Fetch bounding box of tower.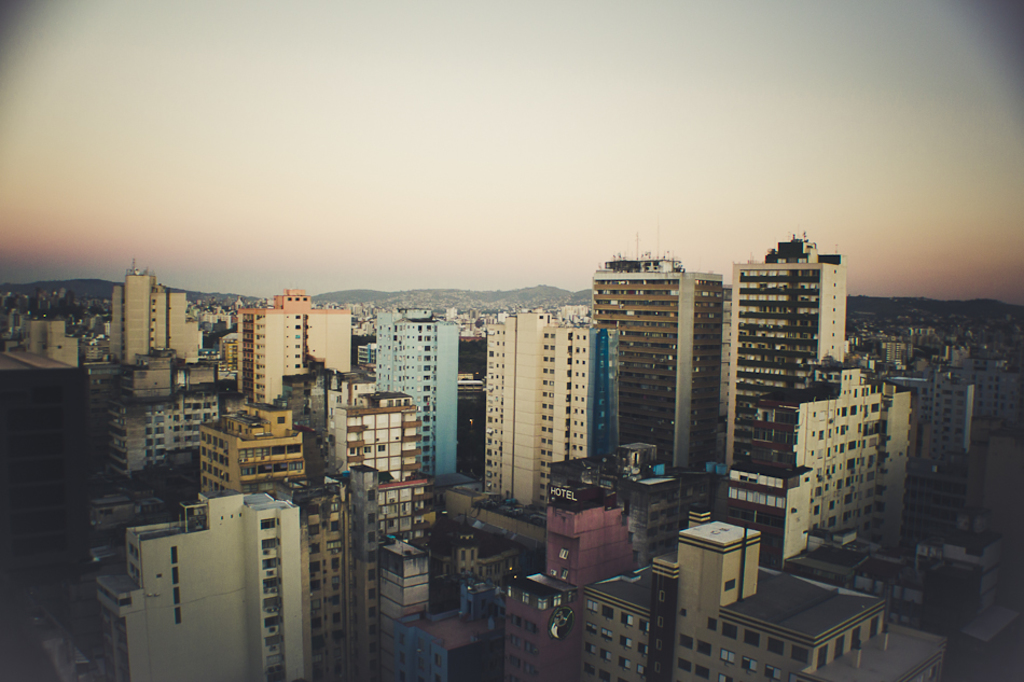
Bbox: <bbox>106, 496, 307, 681</bbox>.
